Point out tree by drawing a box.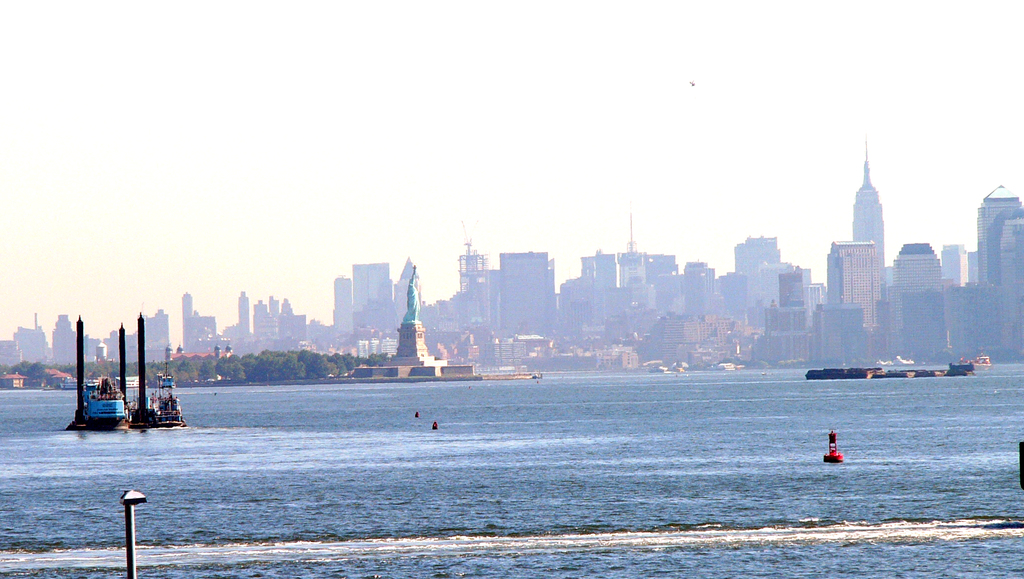
bbox(296, 346, 330, 379).
